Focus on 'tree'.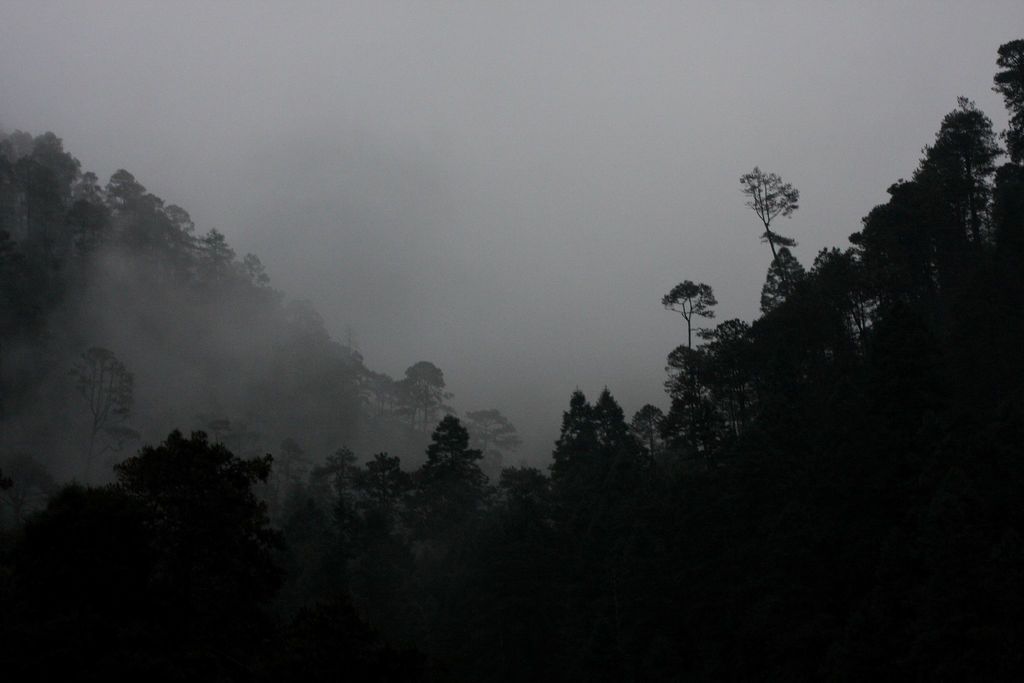
Focused at detection(735, 163, 803, 311).
